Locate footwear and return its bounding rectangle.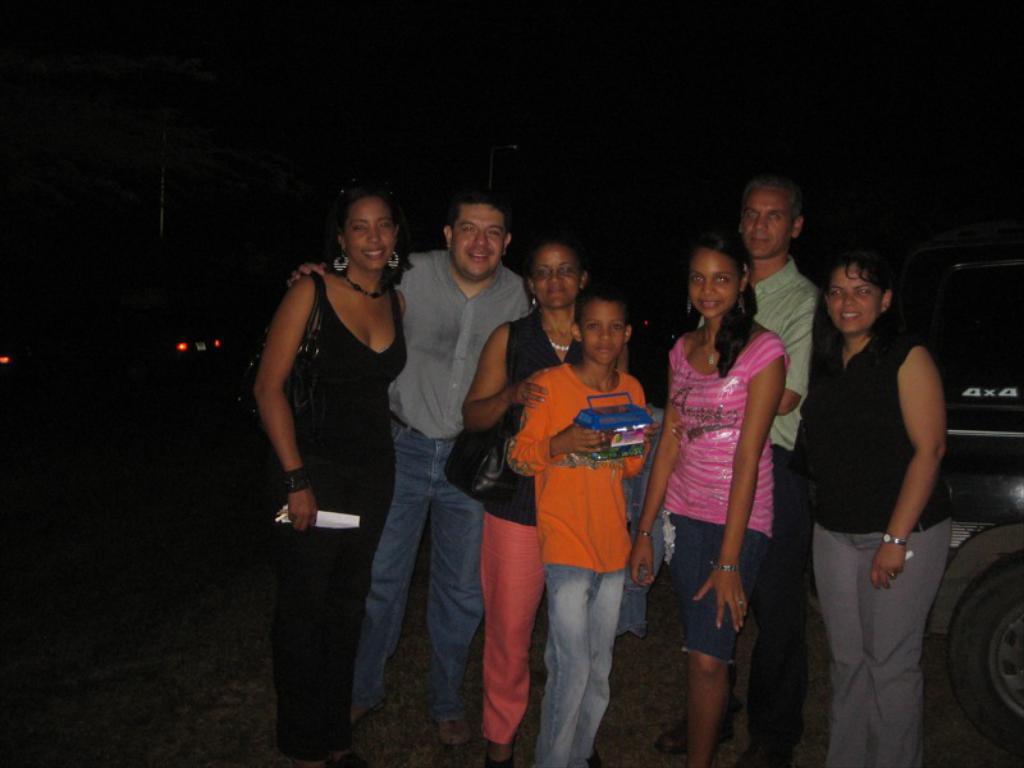
(644, 718, 733, 756).
